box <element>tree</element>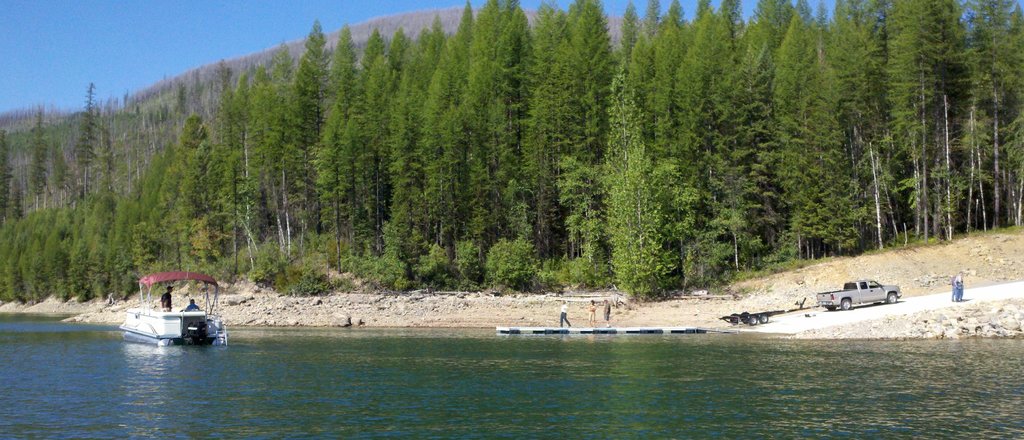
bbox=(69, 83, 99, 209)
